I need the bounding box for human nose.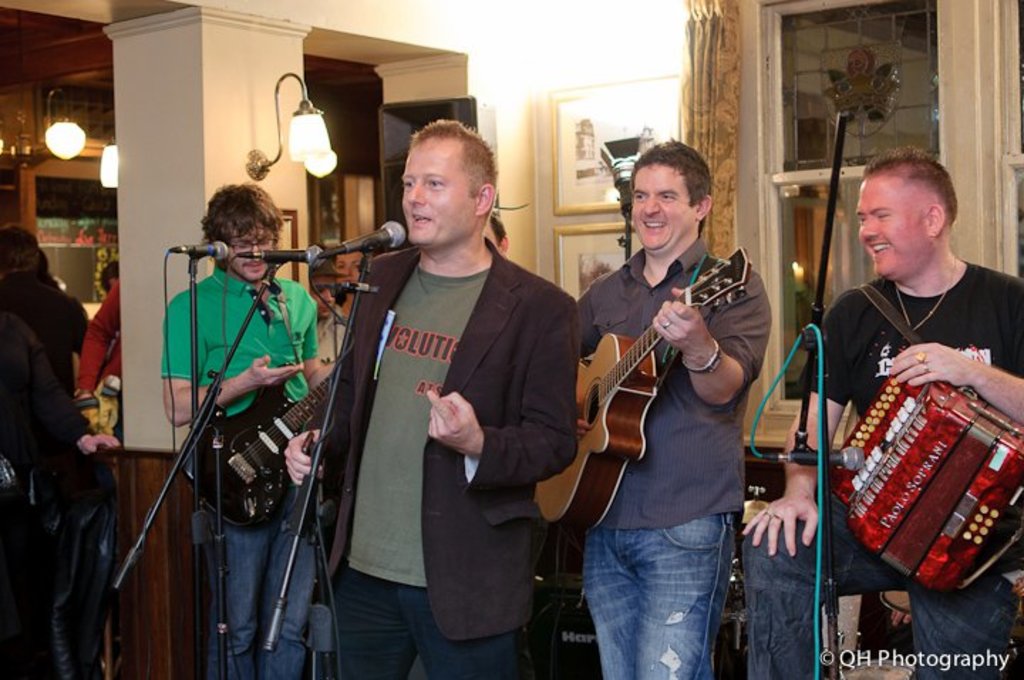
Here it is: 639,193,660,219.
